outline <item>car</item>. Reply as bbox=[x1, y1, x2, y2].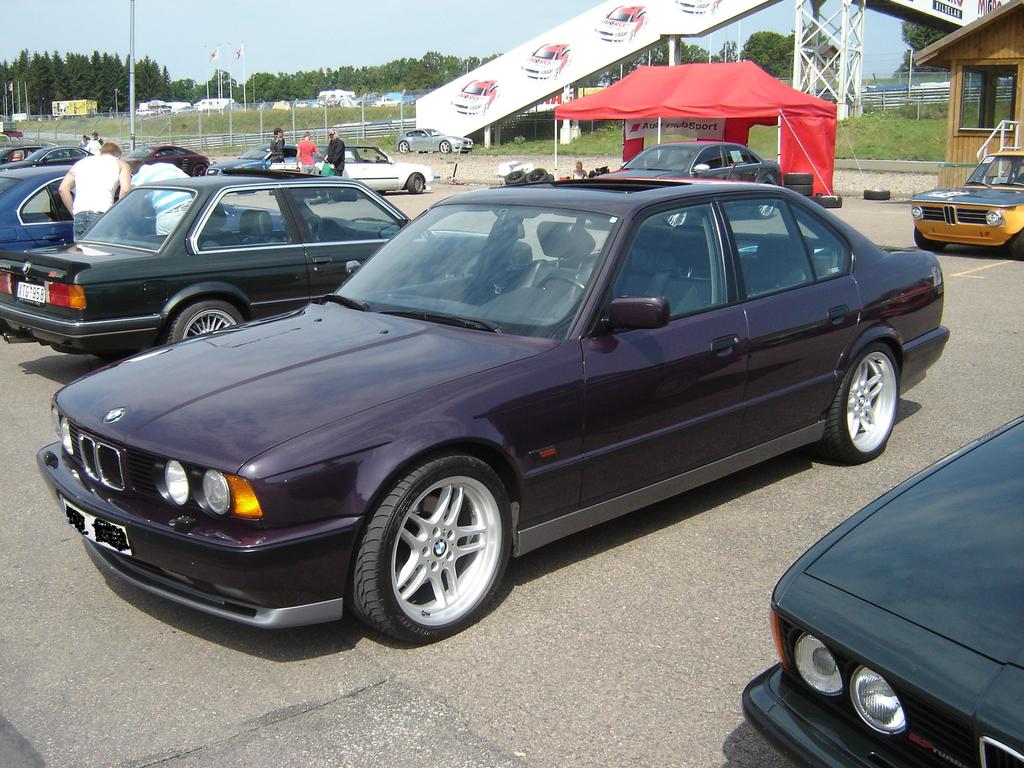
bbox=[318, 143, 436, 193].
